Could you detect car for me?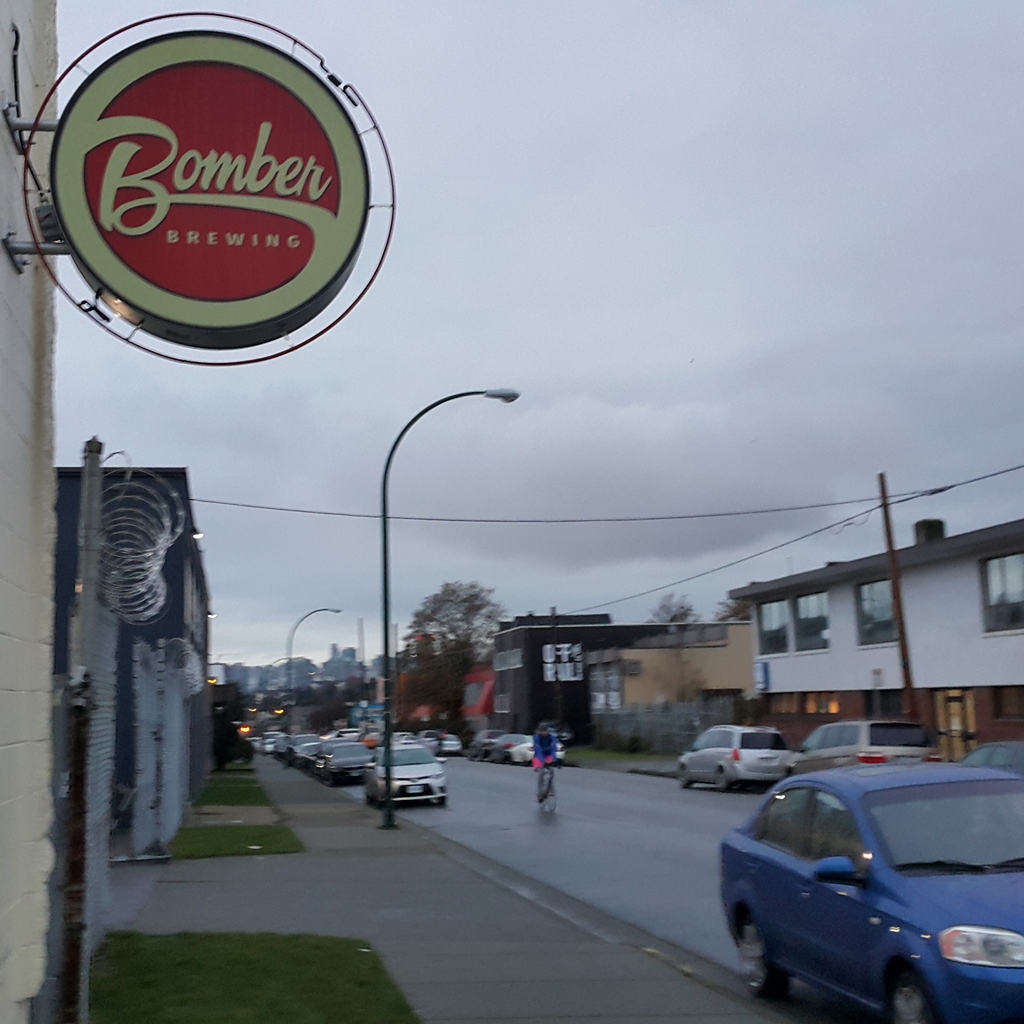
Detection result: [x1=466, y1=728, x2=506, y2=763].
